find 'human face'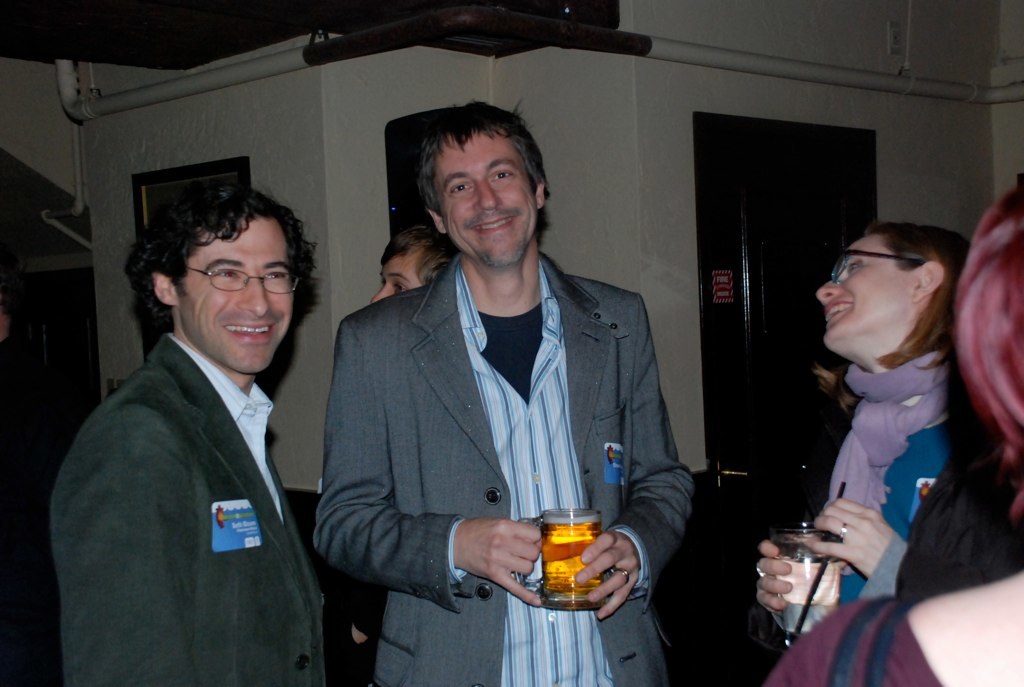
{"x1": 375, "y1": 252, "x2": 430, "y2": 300}
